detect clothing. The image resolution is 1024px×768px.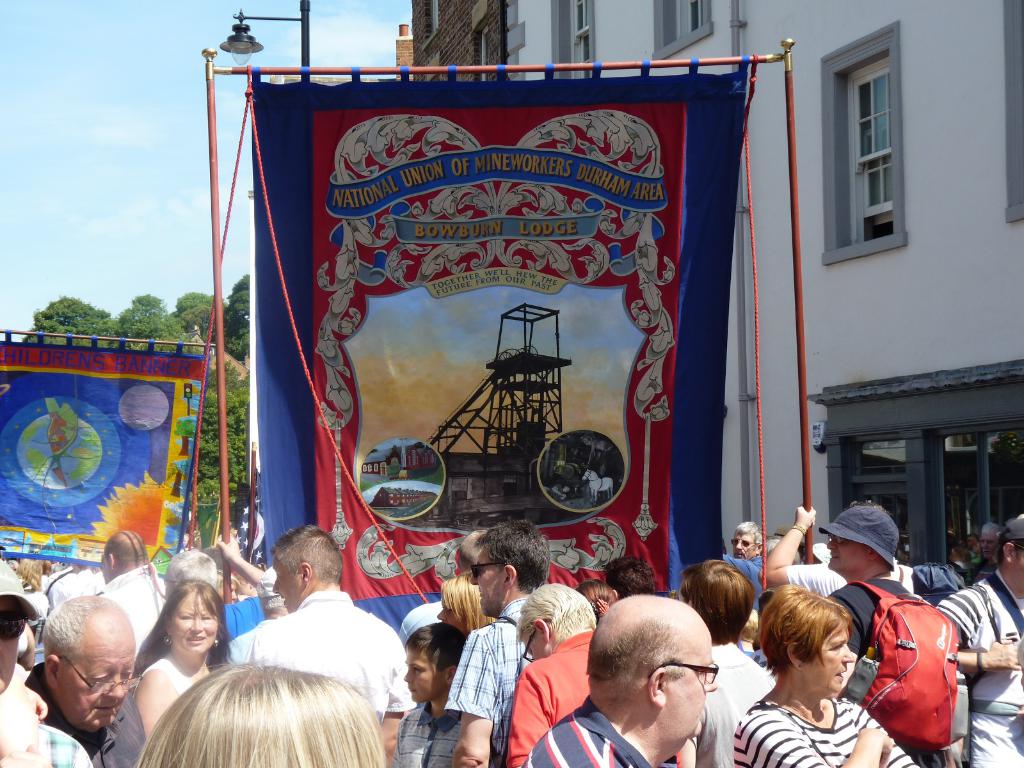
27, 709, 94, 767.
